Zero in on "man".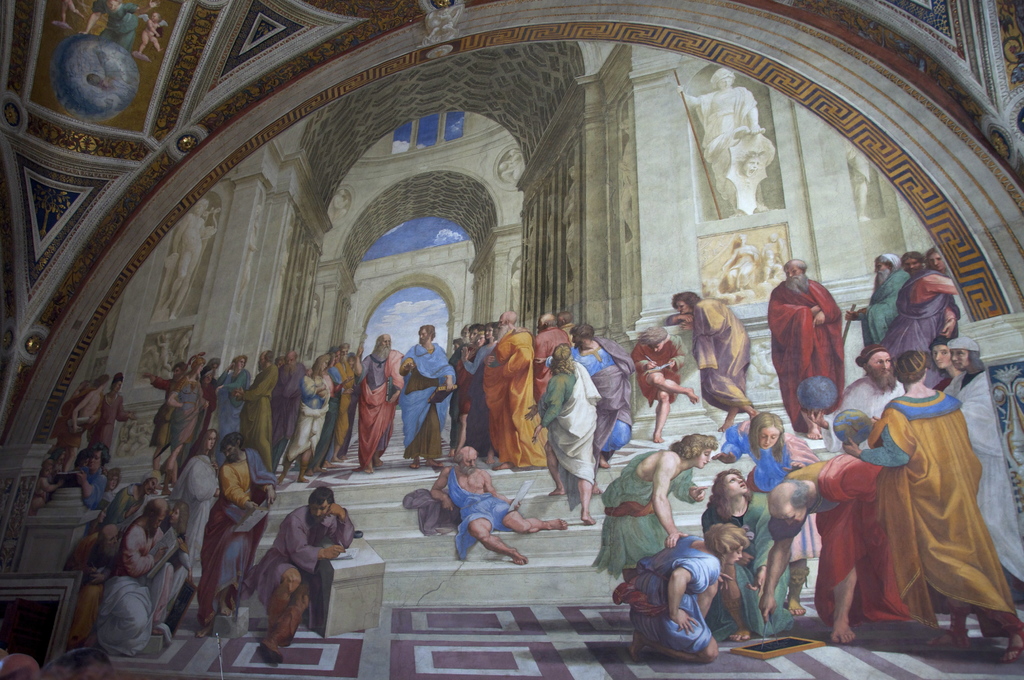
Zeroed in: <bbox>65, 522, 120, 622</bbox>.
